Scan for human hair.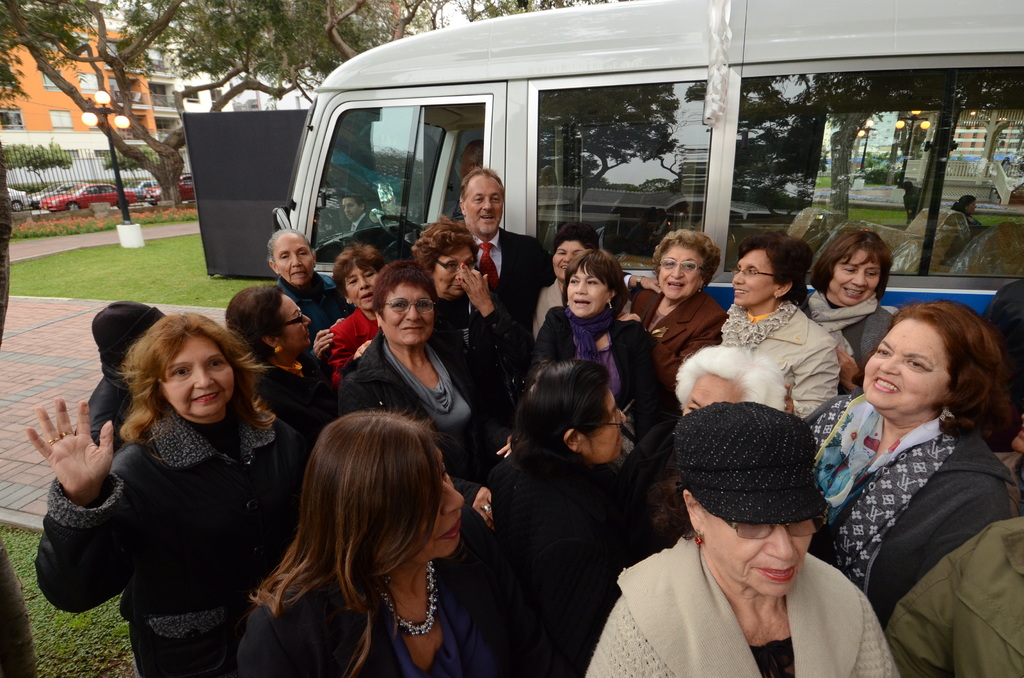
Scan result: 650, 228, 723, 294.
